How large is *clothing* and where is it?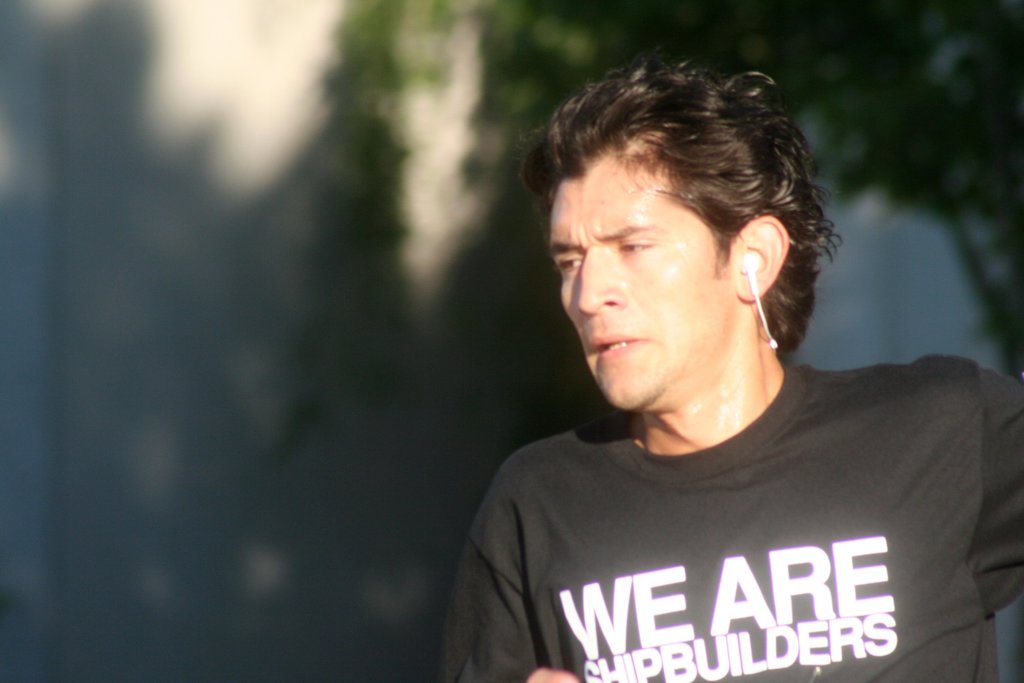
Bounding box: crop(430, 349, 1022, 670).
